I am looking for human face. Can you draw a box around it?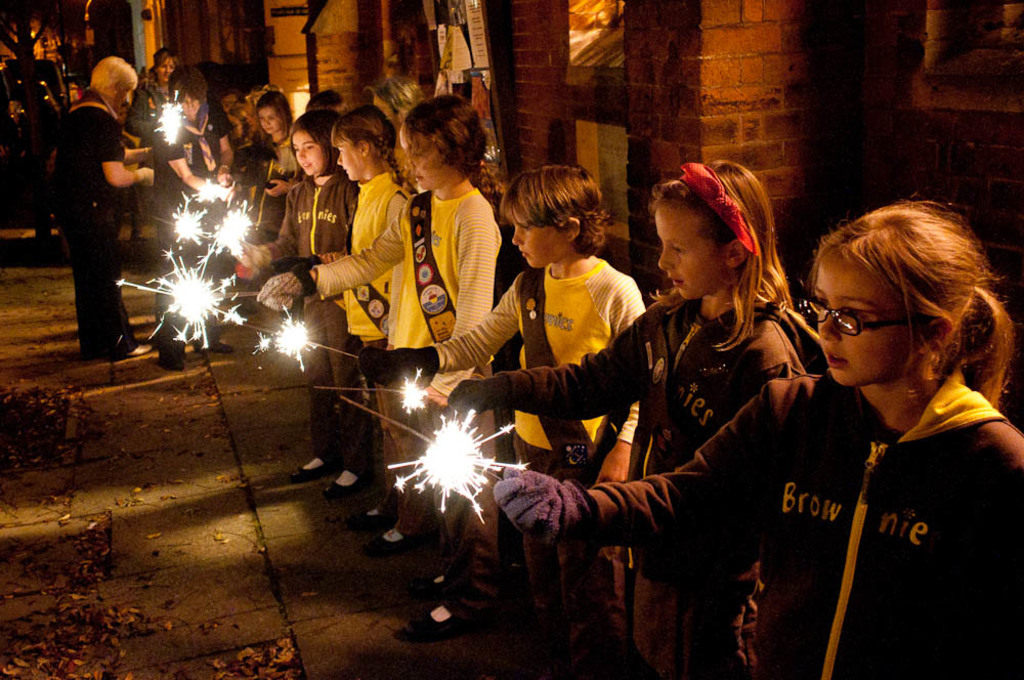
Sure, the bounding box is [114, 77, 135, 112].
